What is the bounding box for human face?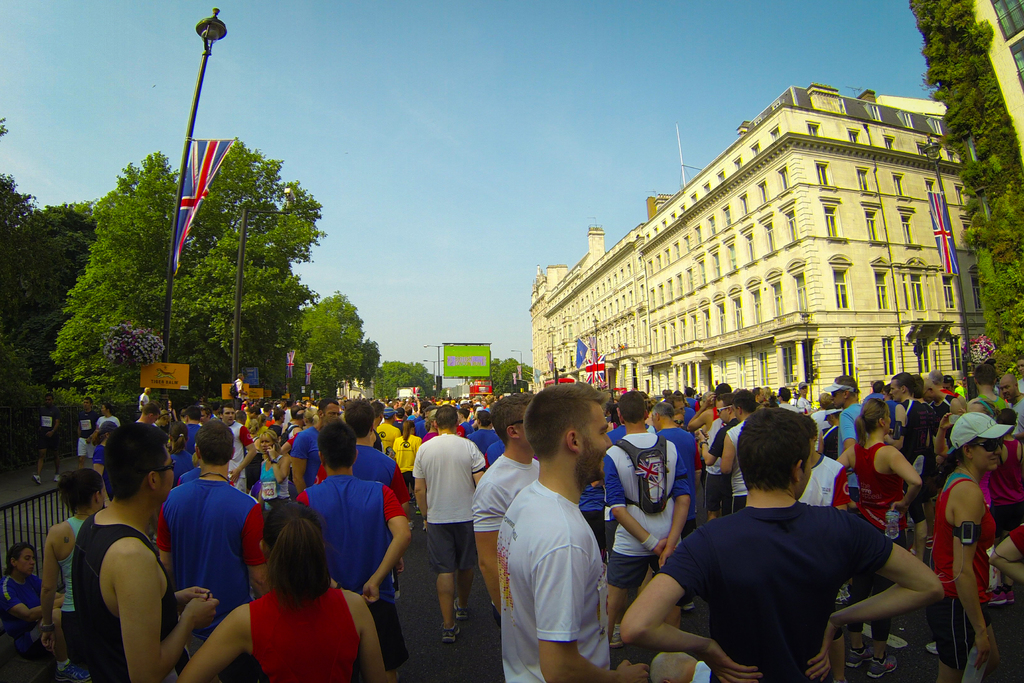
(x1=1018, y1=358, x2=1023, y2=375).
